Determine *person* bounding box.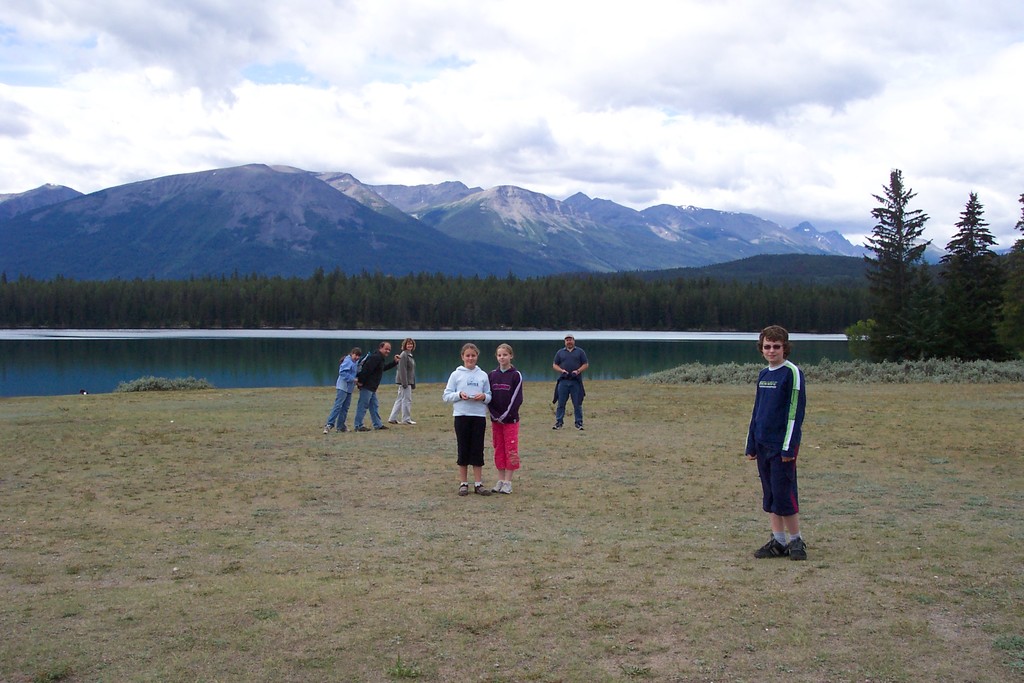
Determined: box(445, 336, 491, 498).
